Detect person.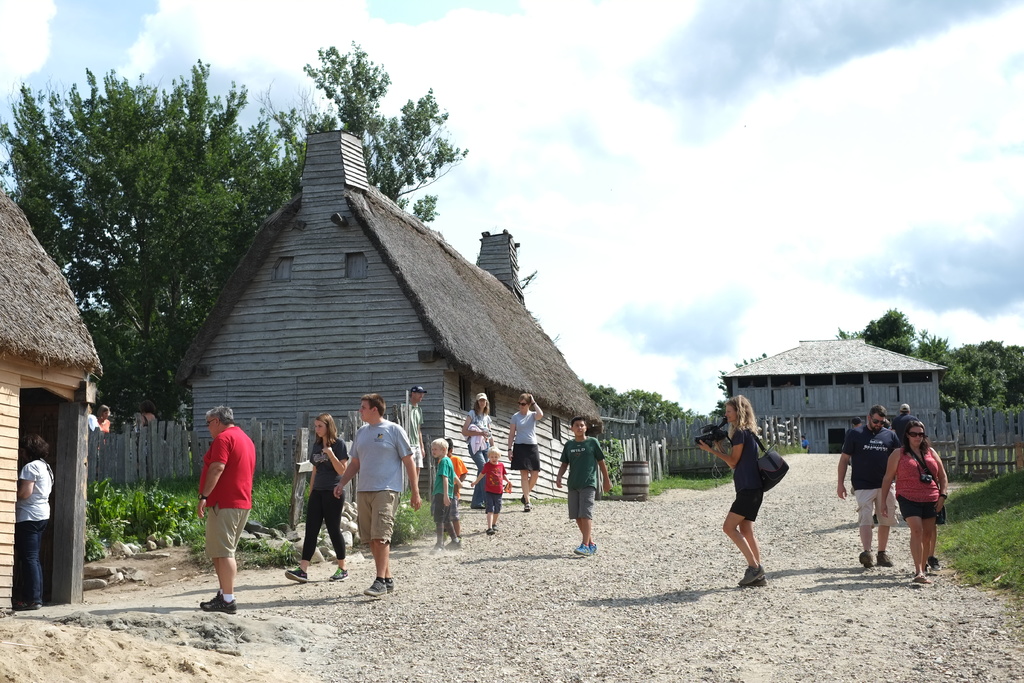
Detected at BBox(430, 437, 461, 554).
